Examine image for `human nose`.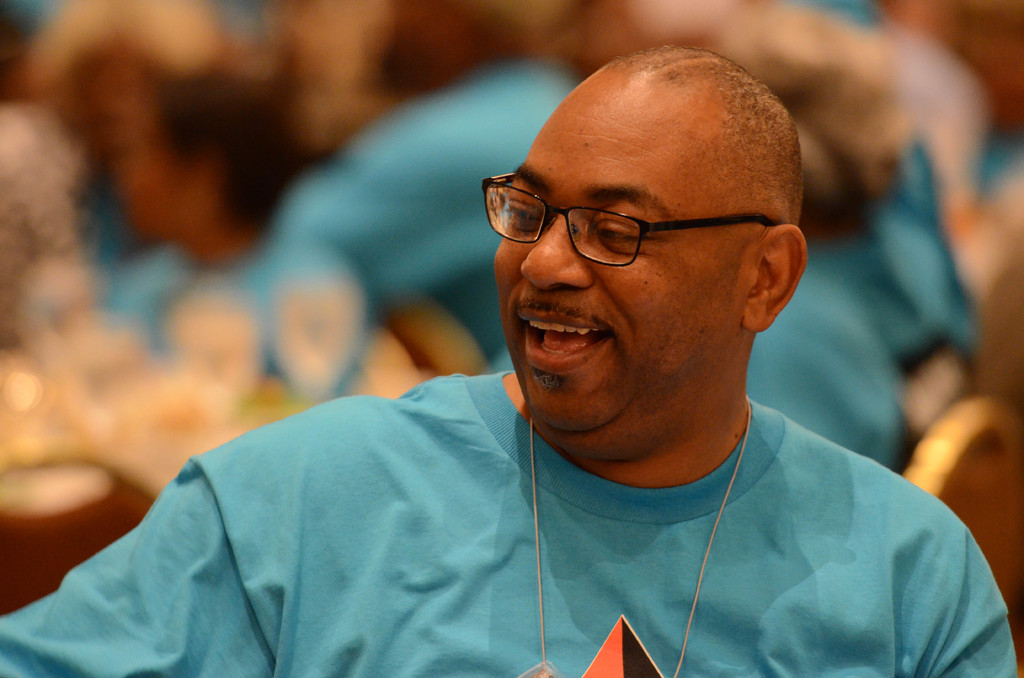
Examination result: (517,211,593,293).
